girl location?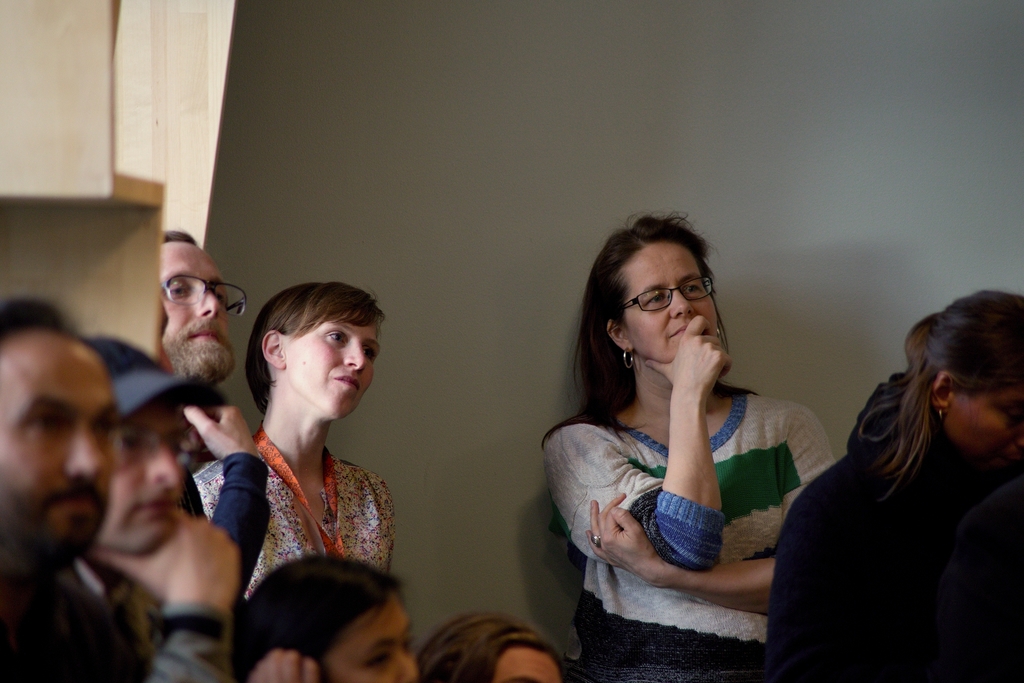
box(183, 284, 400, 591)
